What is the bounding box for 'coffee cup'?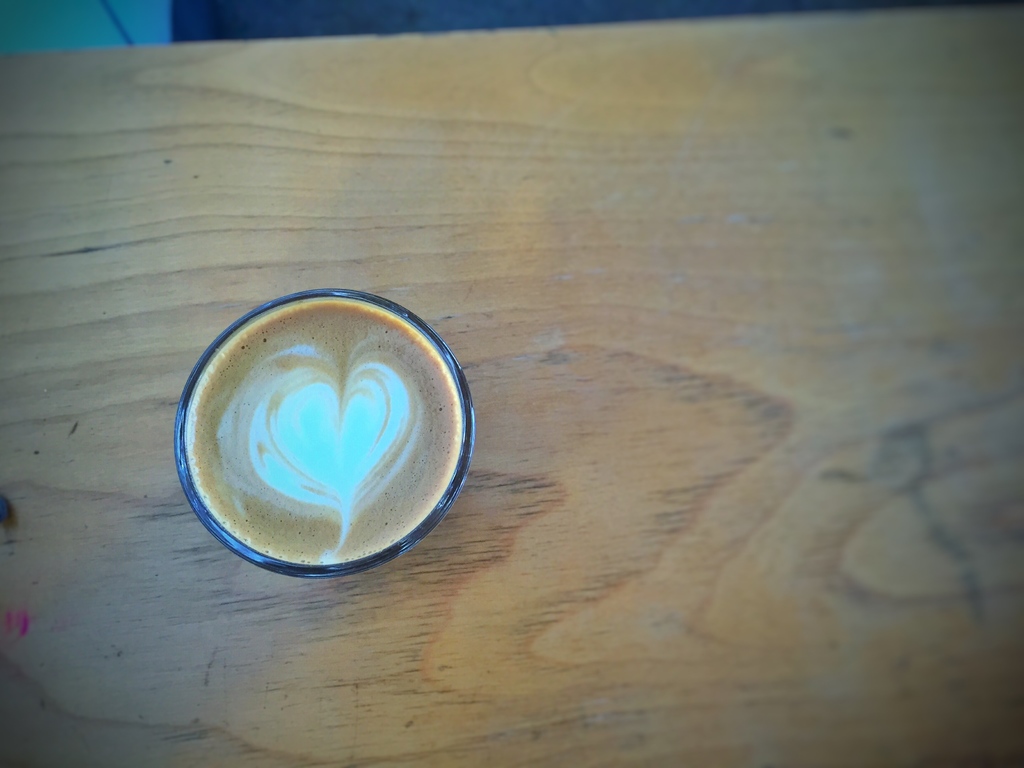
bbox=(173, 283, 476, 584).
